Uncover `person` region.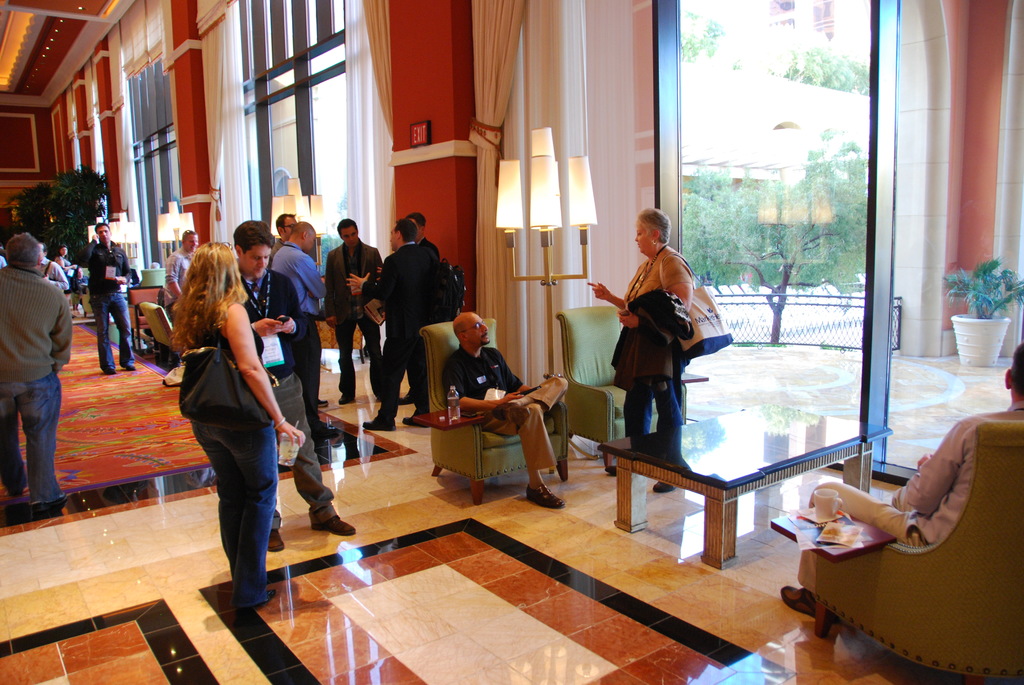
Uncovered: [left=172, top=242, right=308, bottom=609].
